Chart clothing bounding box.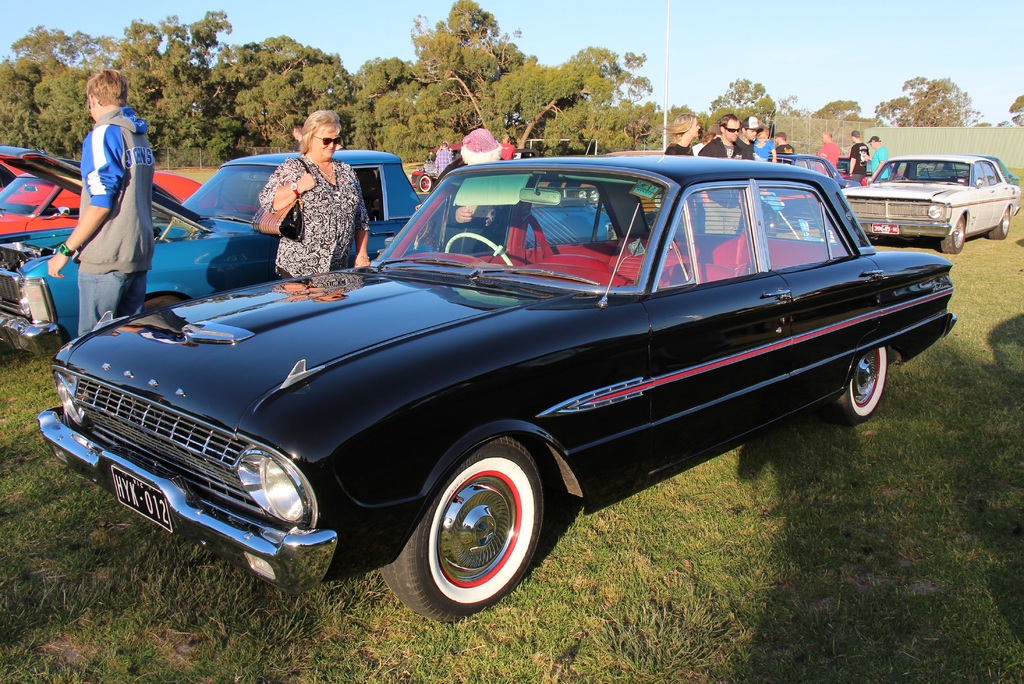
Charted: locate(815, 143, 842, 175).
